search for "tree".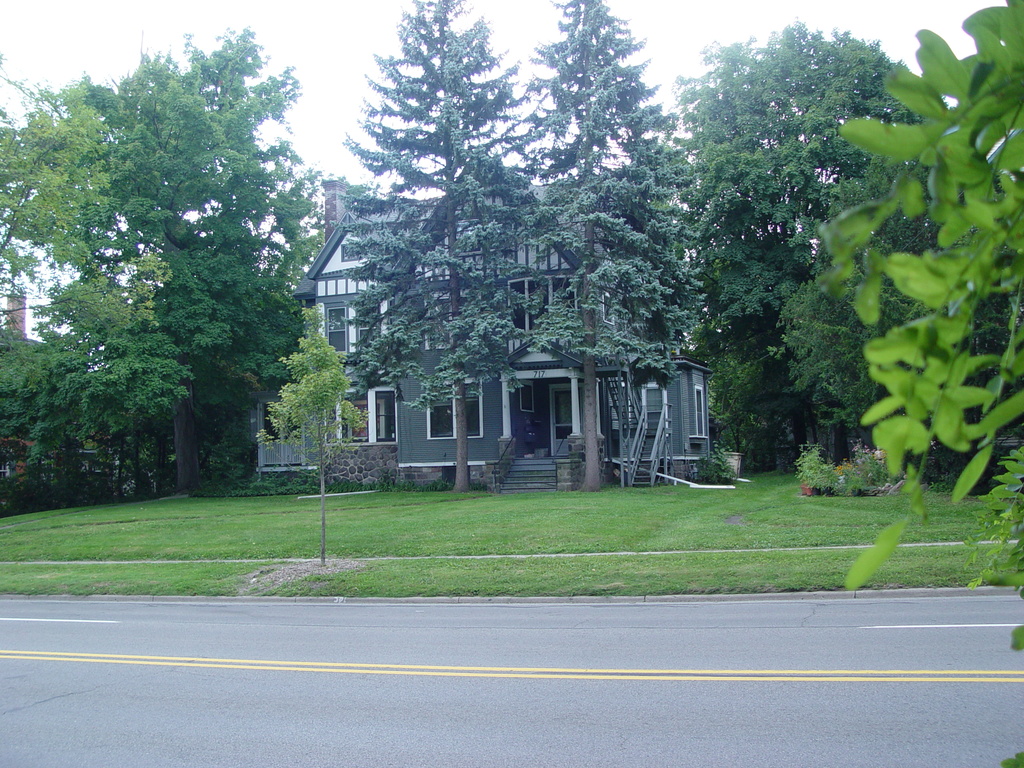
Found at select_region(803, 132, 989, 429).
